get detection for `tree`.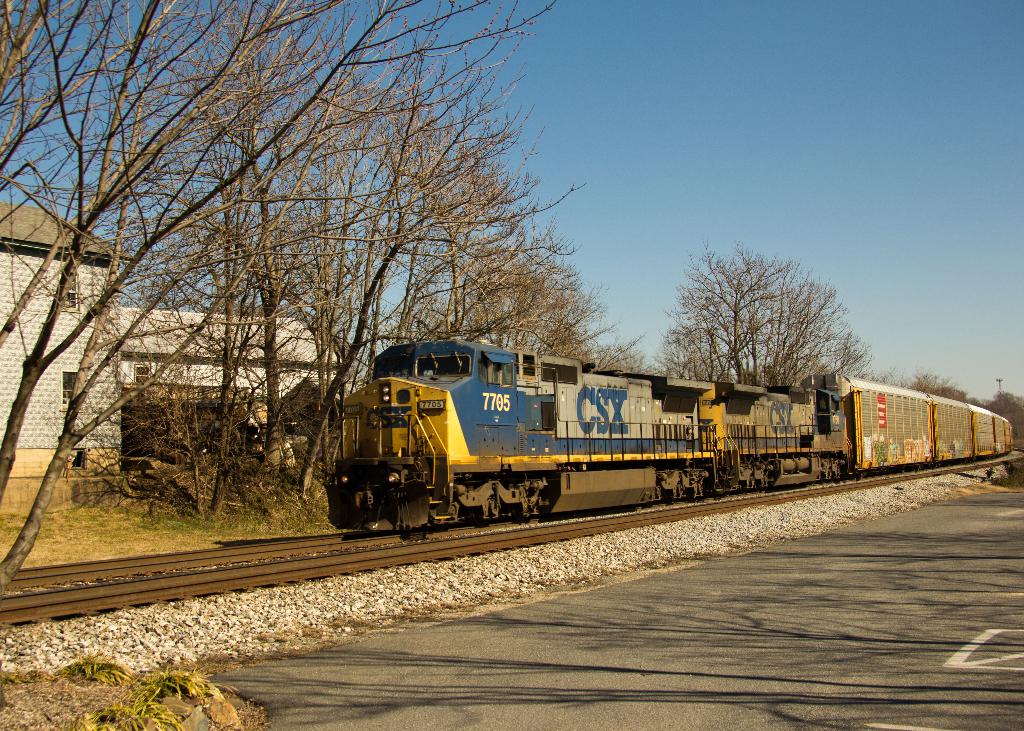
Detection: <box>0,0,562,627</box>.
